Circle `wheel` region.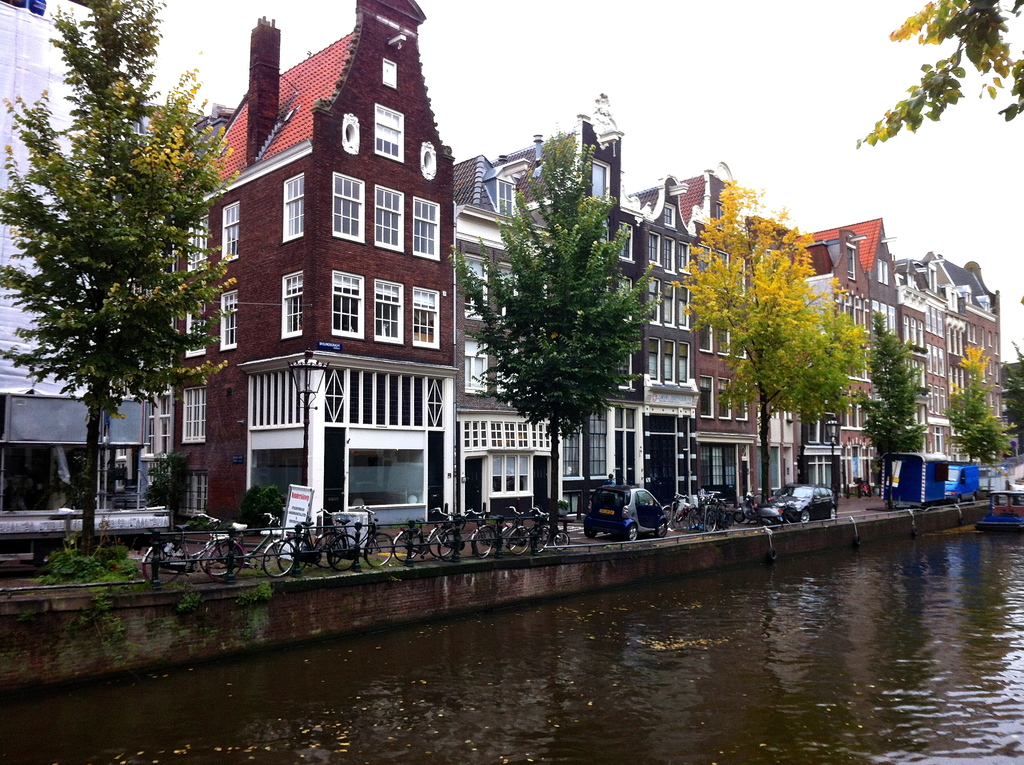
Region: 422 517 469 559.
